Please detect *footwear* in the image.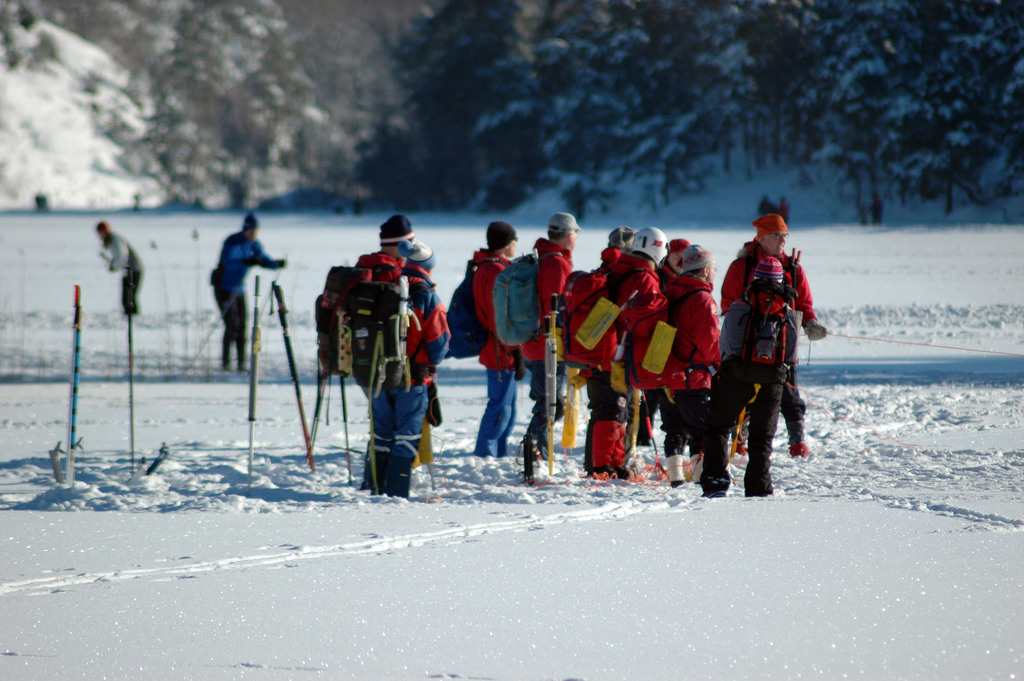
bbox(784, 447, 809, 455).
